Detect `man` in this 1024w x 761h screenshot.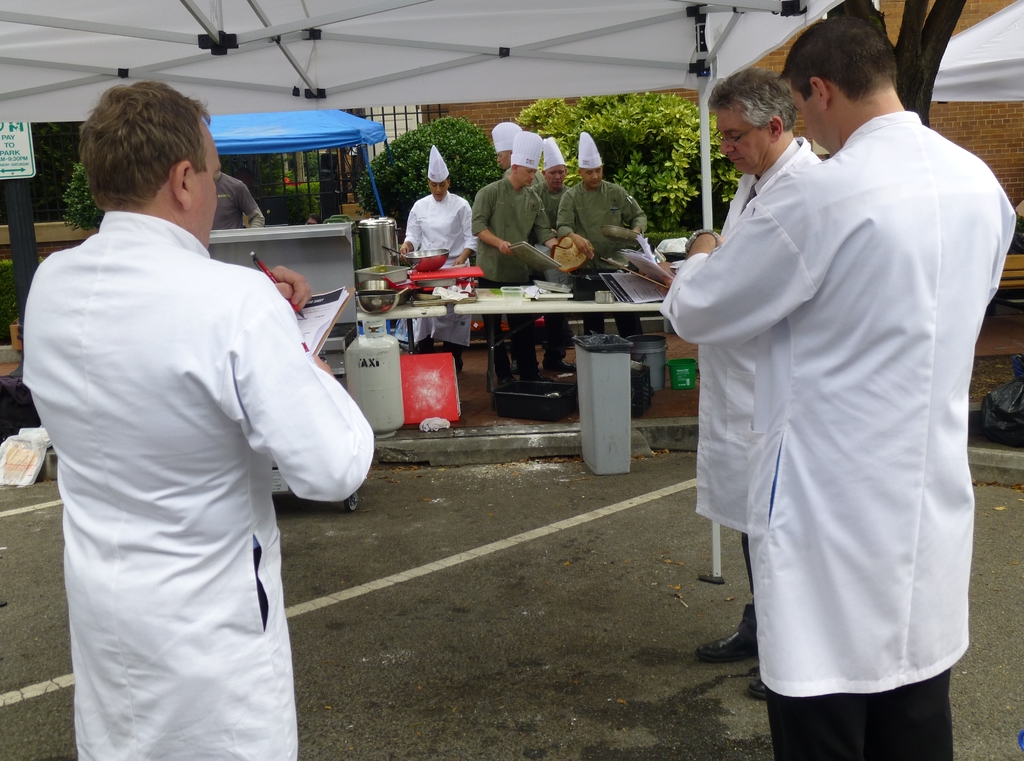
Detection: l=693, t=60, r=831, b=702.
